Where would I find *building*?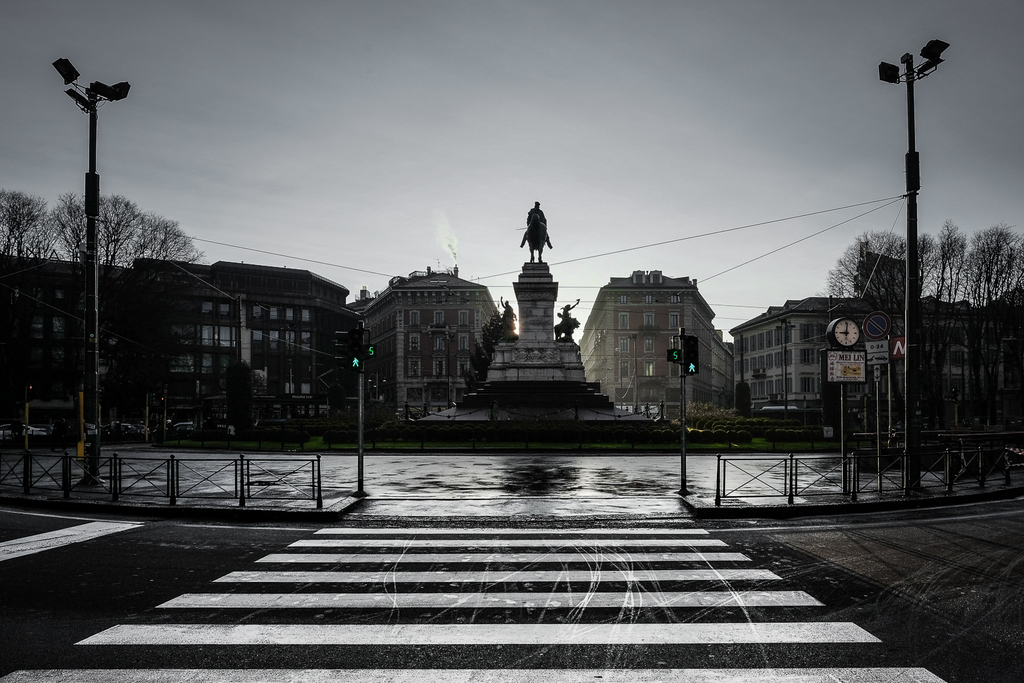
At BBox(358, 255, 515, 420).
